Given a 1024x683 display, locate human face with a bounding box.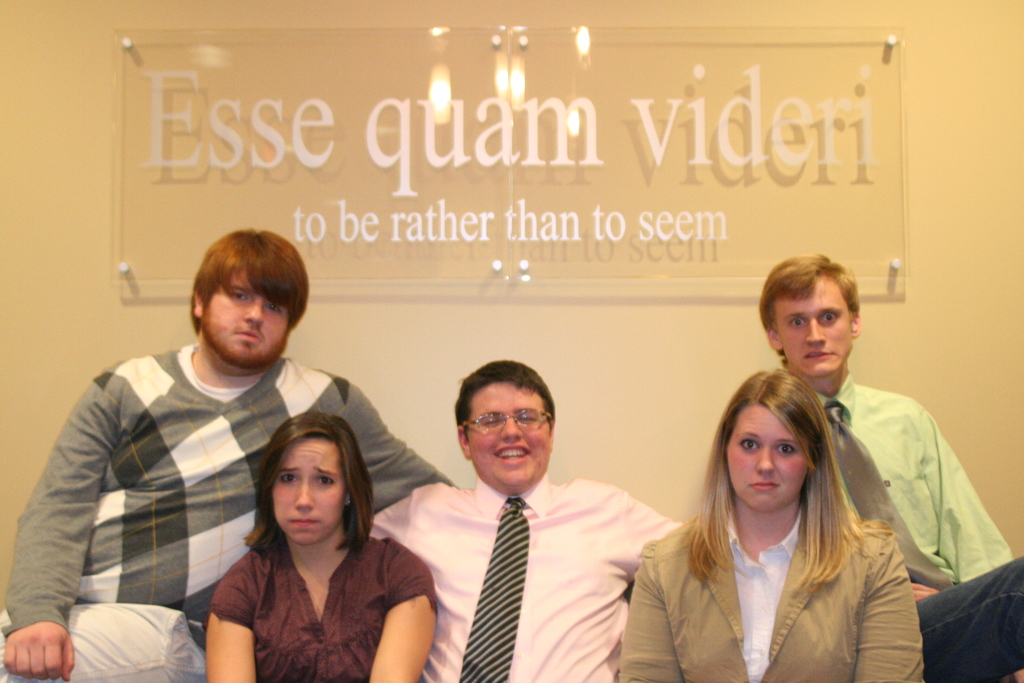
Located: [275, 436, 345, 541].
